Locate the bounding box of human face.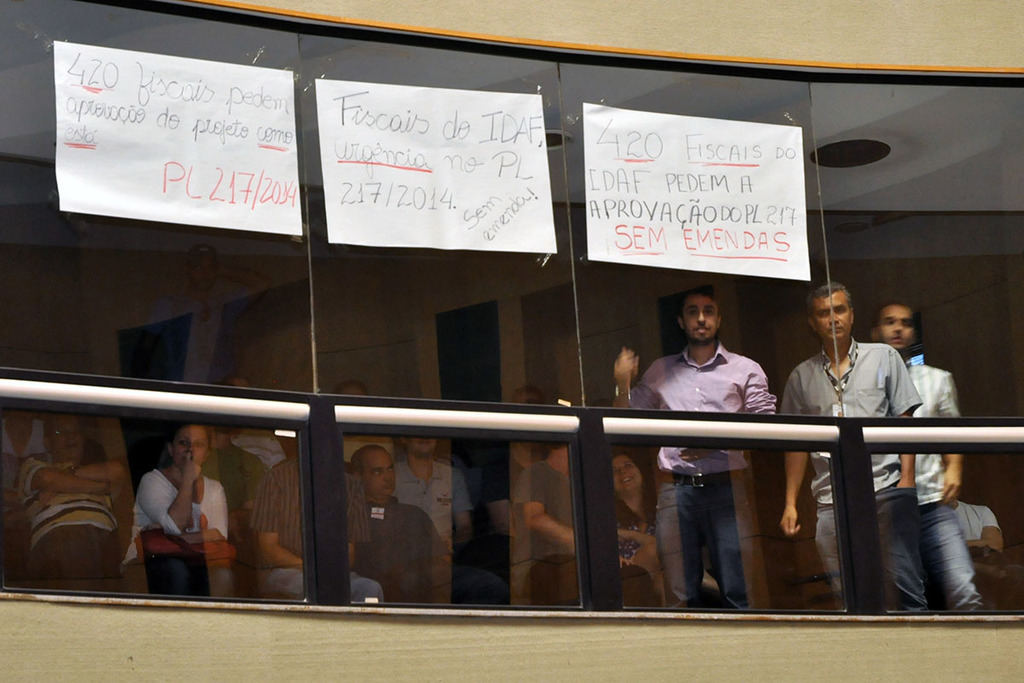
Bounding box: x1=520, y1=388, x2=542, y2=400.
